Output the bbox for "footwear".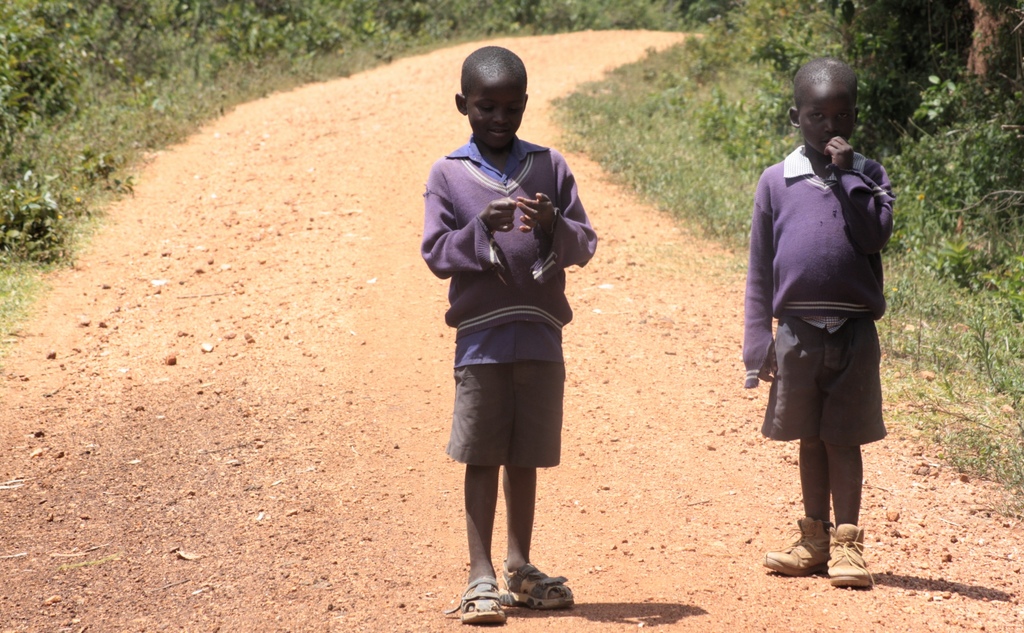
[x1=763, y1=516, x2=826, y2=582].
